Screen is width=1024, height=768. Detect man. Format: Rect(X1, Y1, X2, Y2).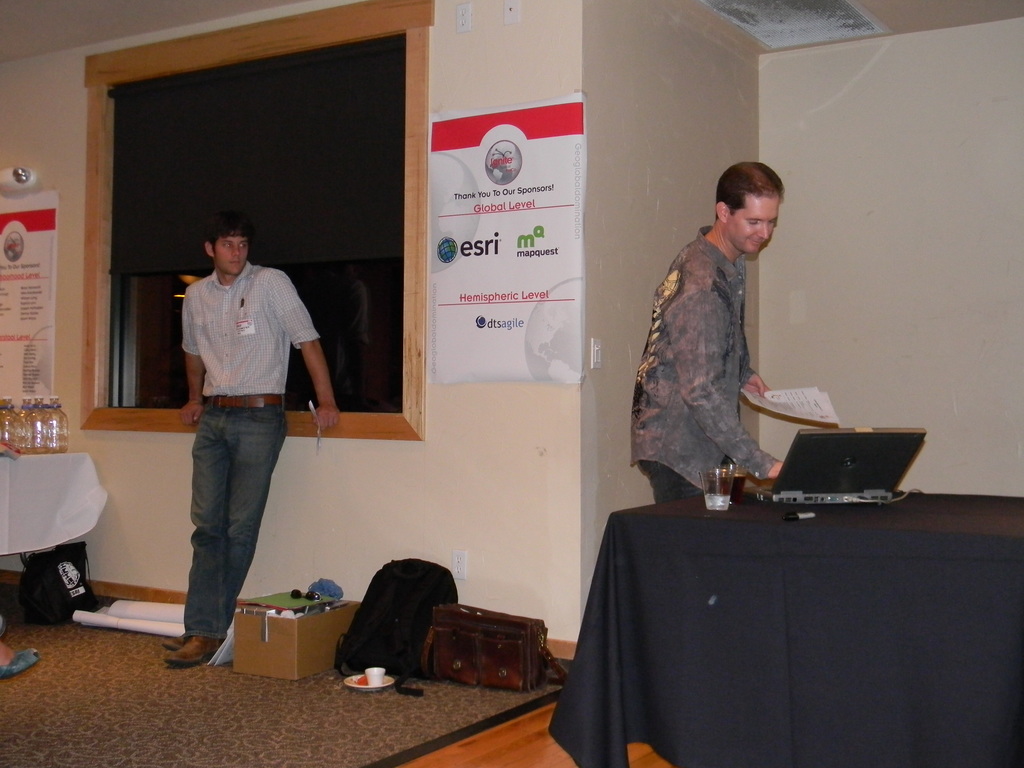
Rect(150, 223, 321, 655).
